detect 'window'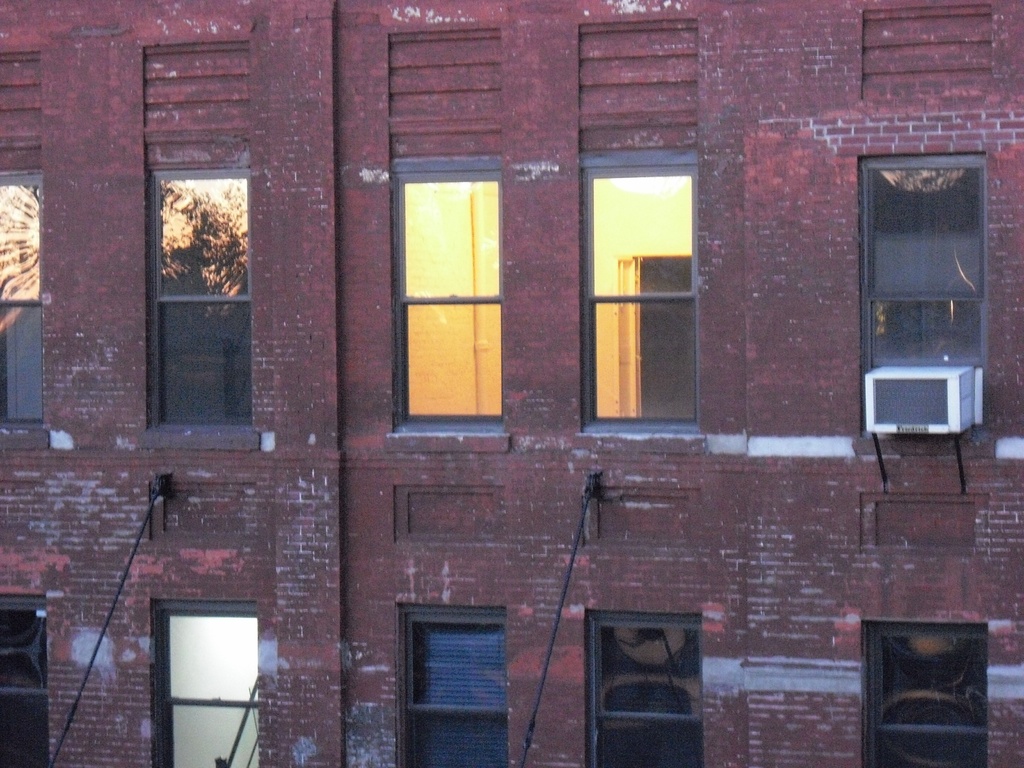
593, 612, 703, 767
